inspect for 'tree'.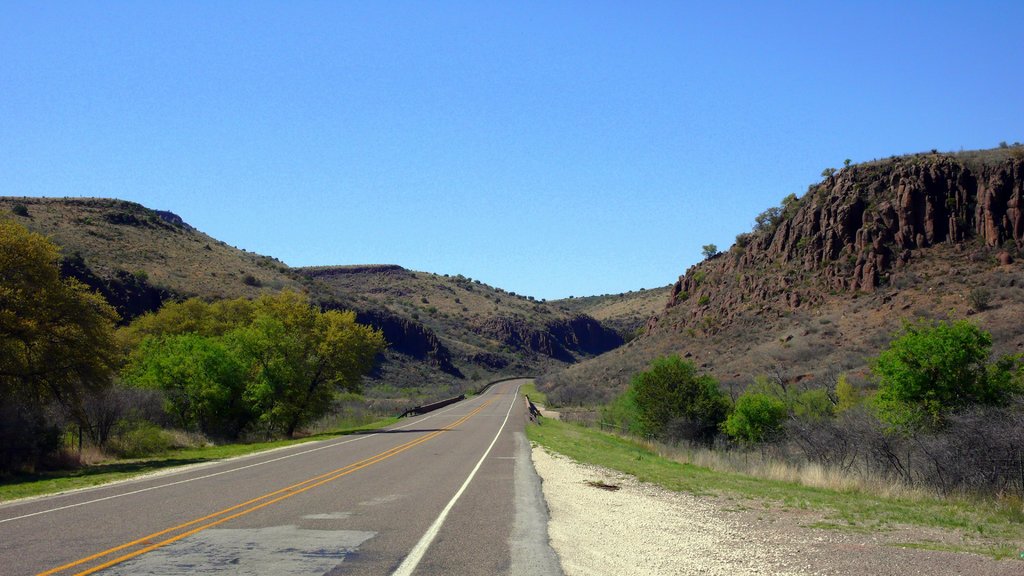
Inspection: l=698, t=296, r=712, b=307.
